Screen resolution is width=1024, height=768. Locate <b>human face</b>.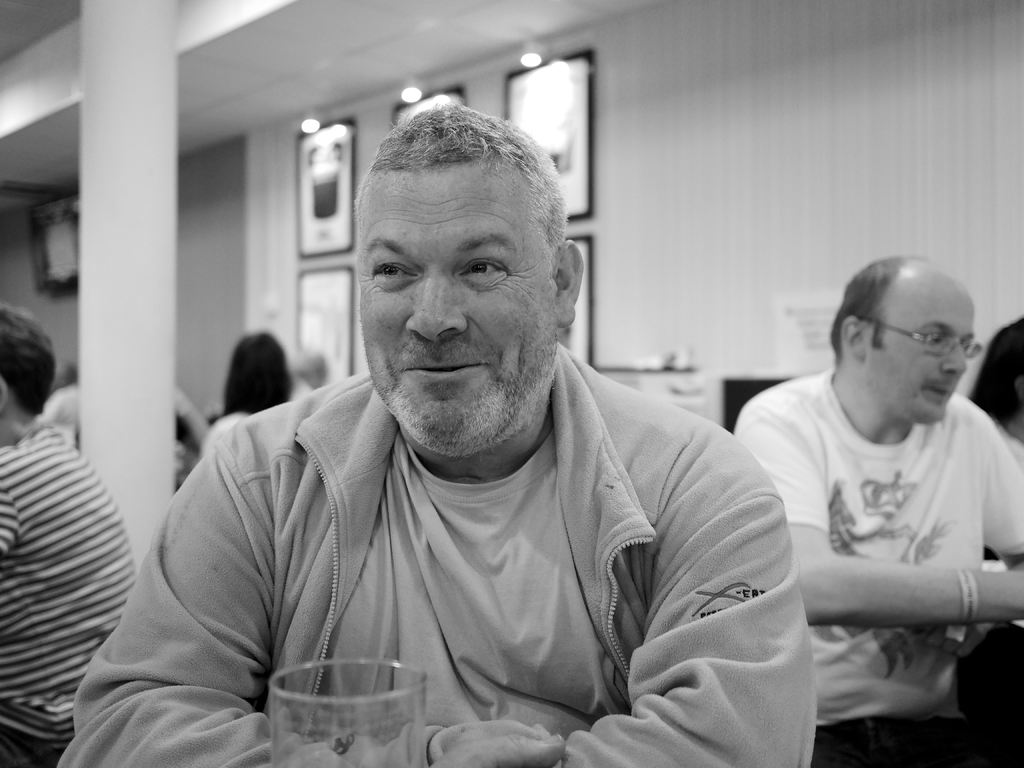
bbox(868, 278, 976, 425).
